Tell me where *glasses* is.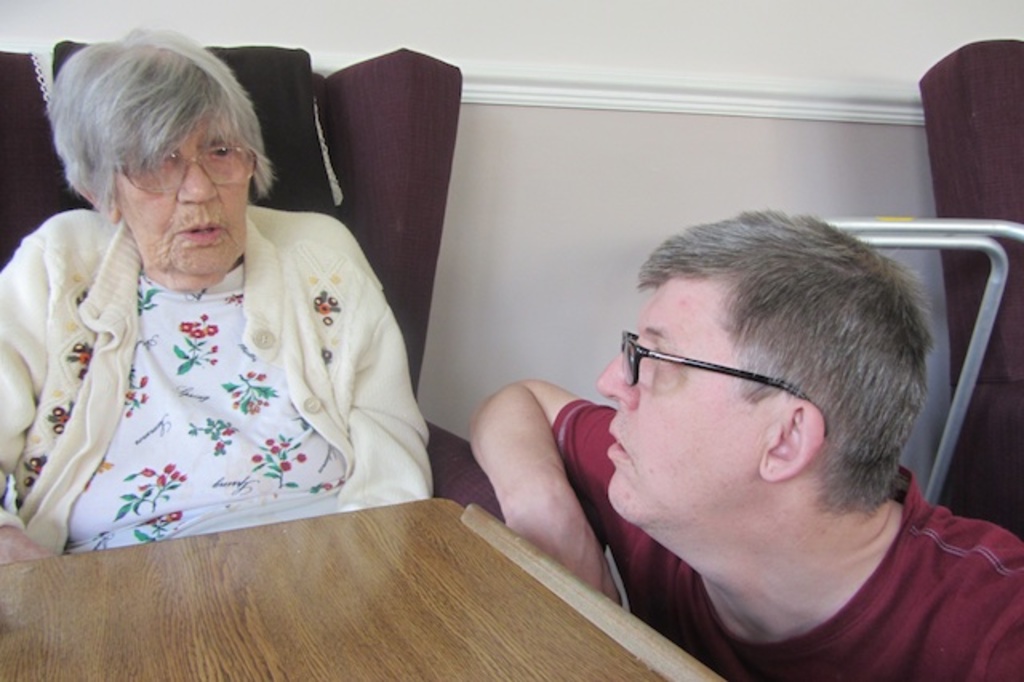
*glasses* is at detection(115, 149, 251, 200).
